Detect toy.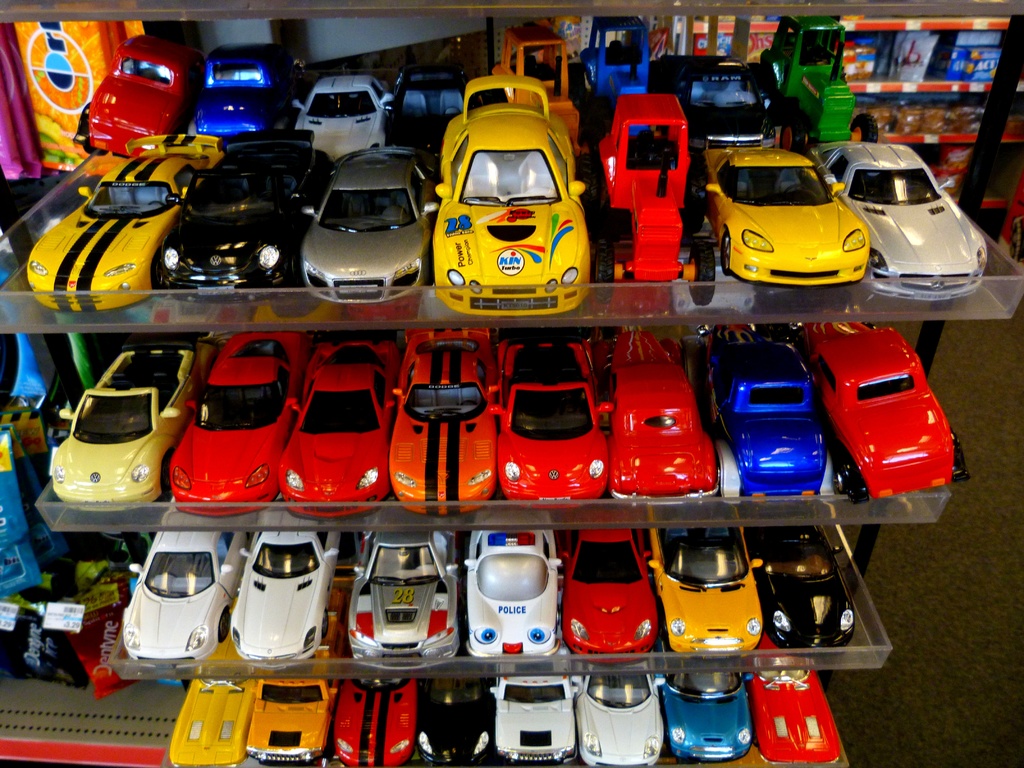
Detected at (left=808, top=141, right=993, bottom=306).
